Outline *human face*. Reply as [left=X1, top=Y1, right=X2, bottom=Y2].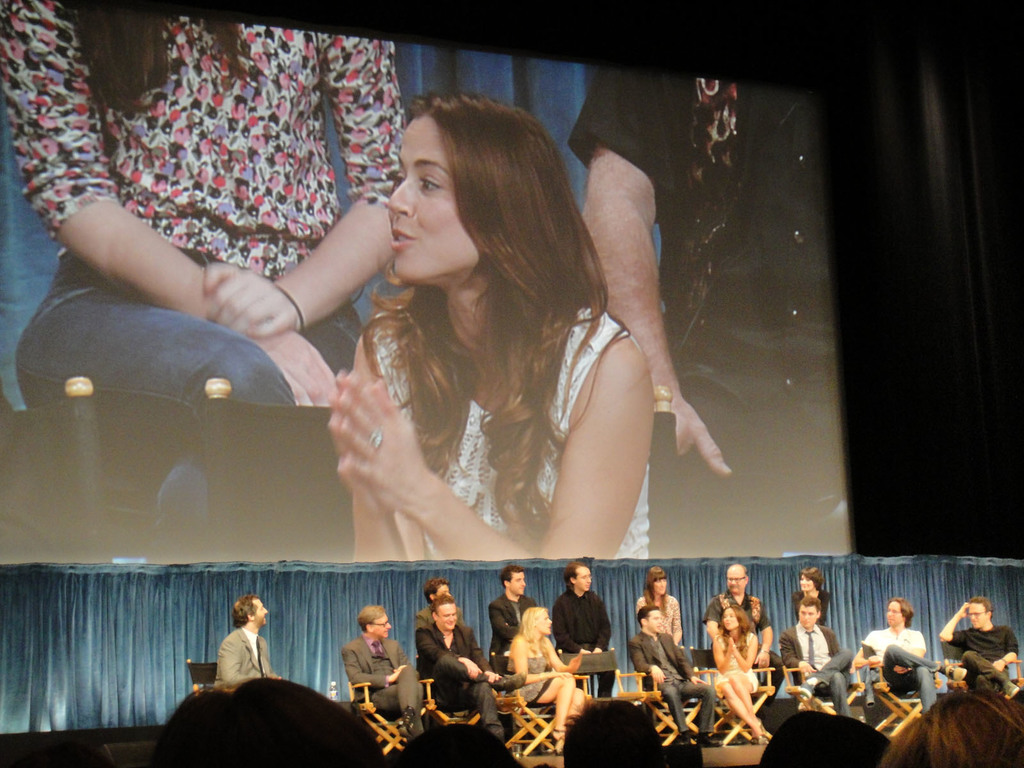
[left=969, top=610, right=986, bottom=627].
